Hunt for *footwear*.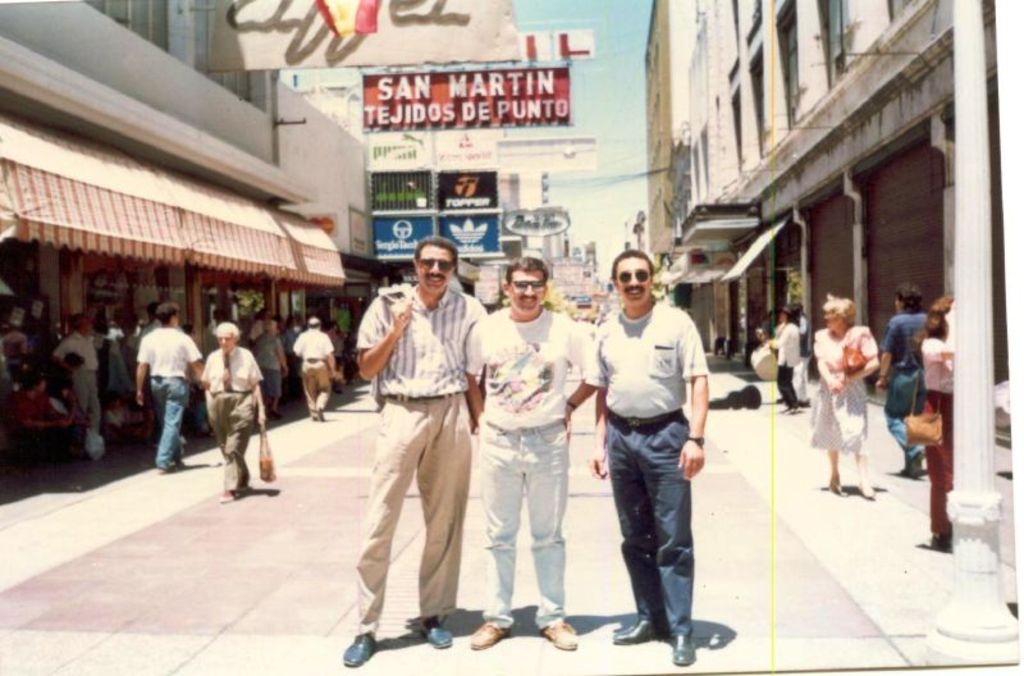
Hunted down at x1=669 y1=629 x2=698 y2=666.
